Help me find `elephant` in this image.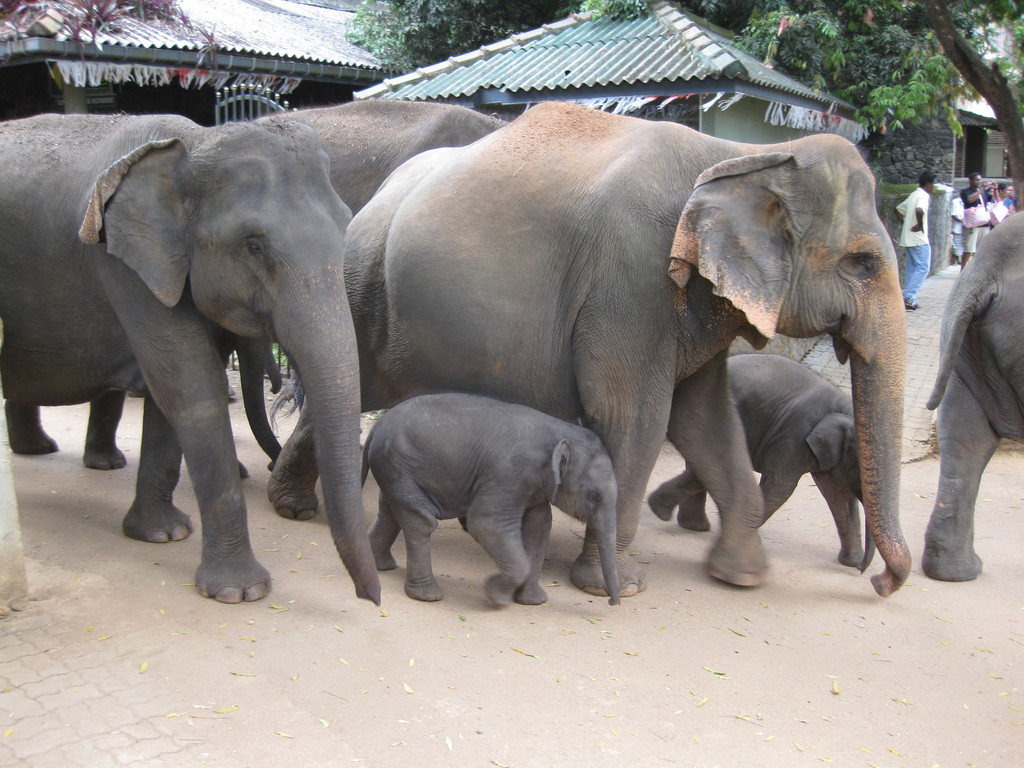
Found it: region(0, 113, 376, 604).
